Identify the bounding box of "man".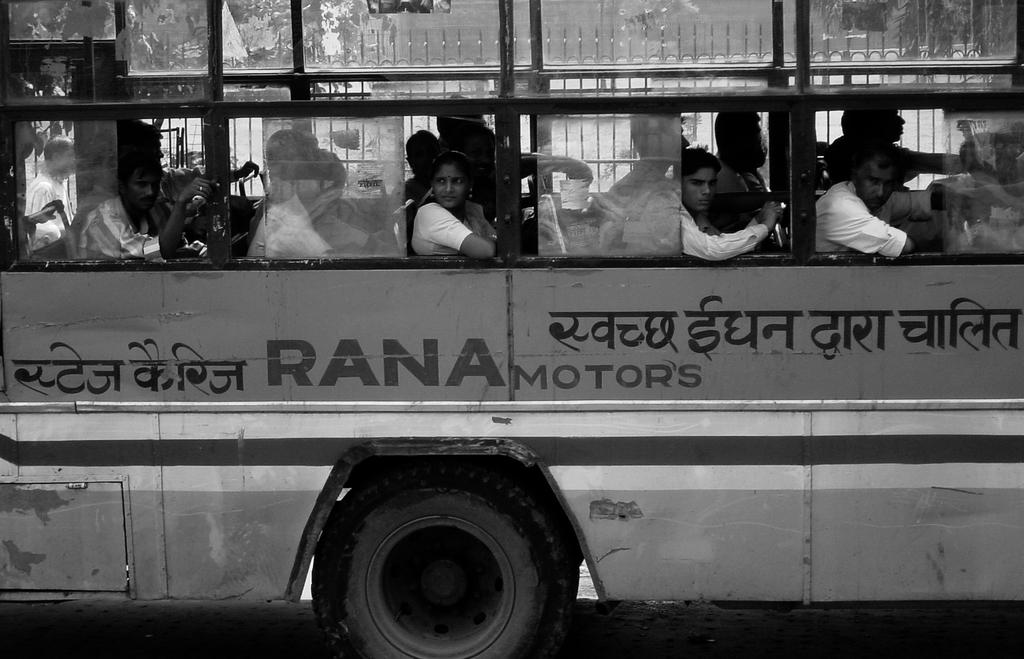
x1=240, y1=122, x2=414, y2=258.
